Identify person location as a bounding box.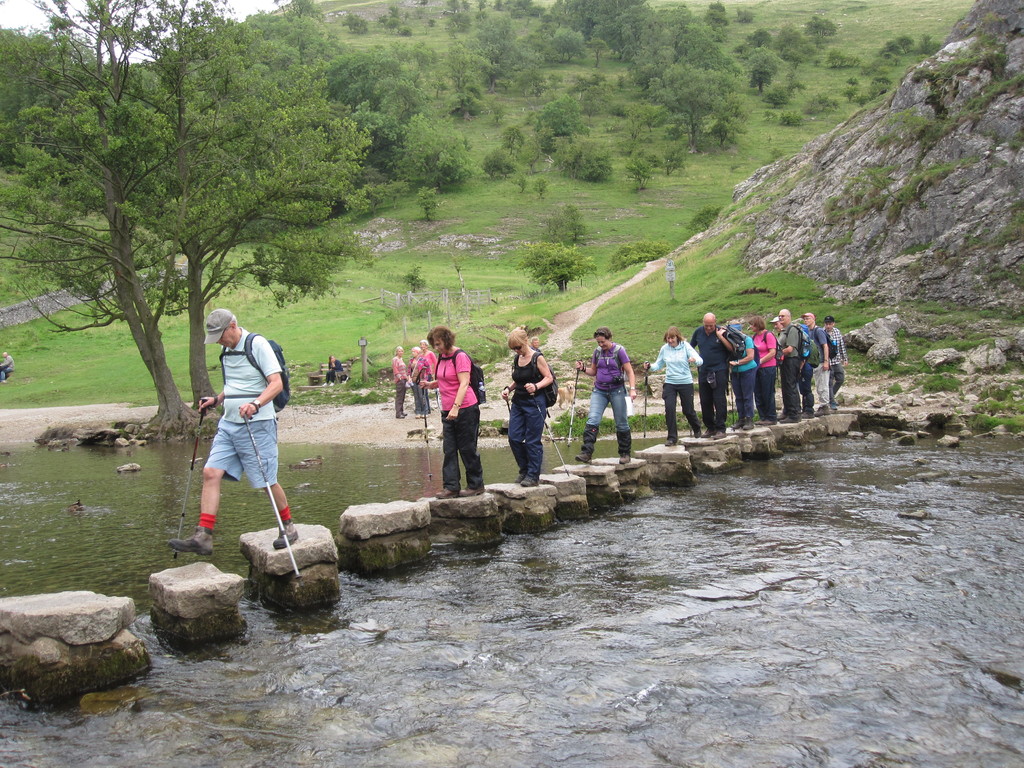
[390,347,412,417].
